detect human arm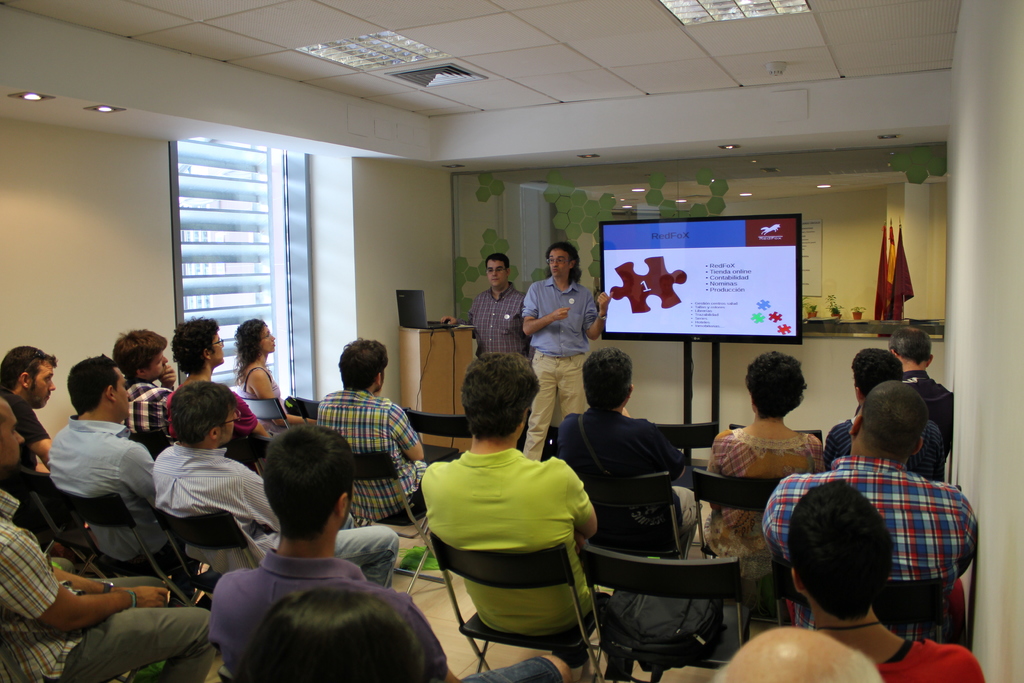
left=662, top=446, right=676, bottom=472
